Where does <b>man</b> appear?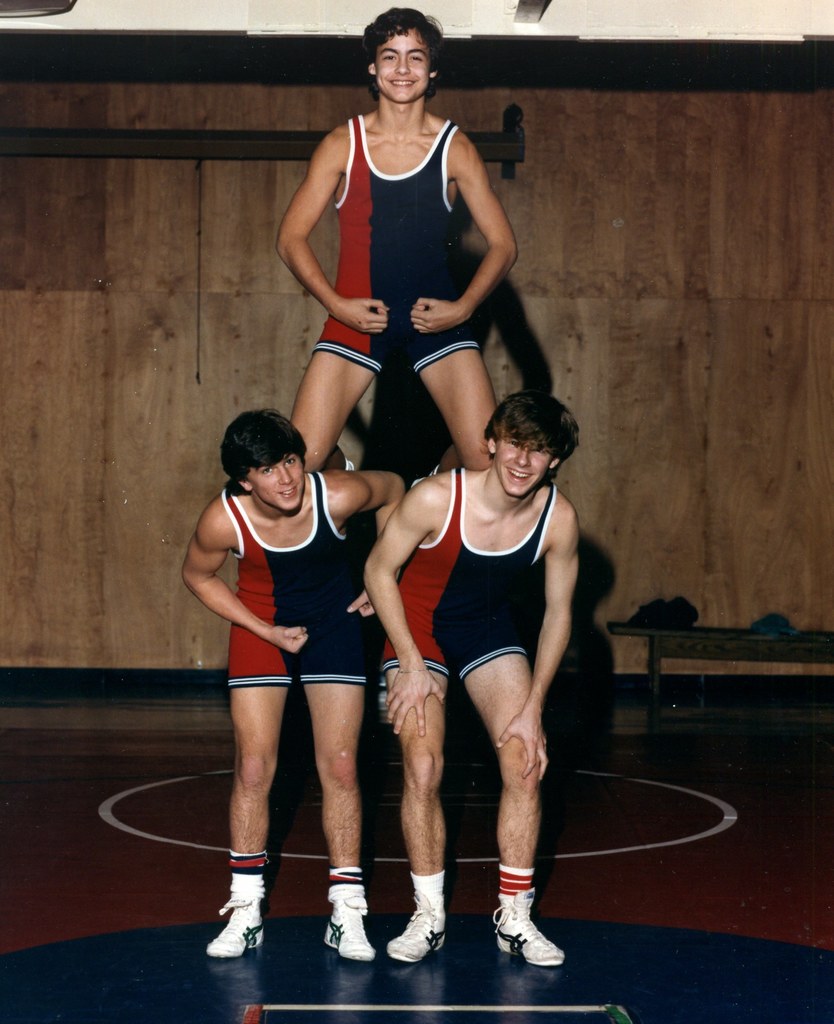
Appears at crop(181, 383, 440, 946).
